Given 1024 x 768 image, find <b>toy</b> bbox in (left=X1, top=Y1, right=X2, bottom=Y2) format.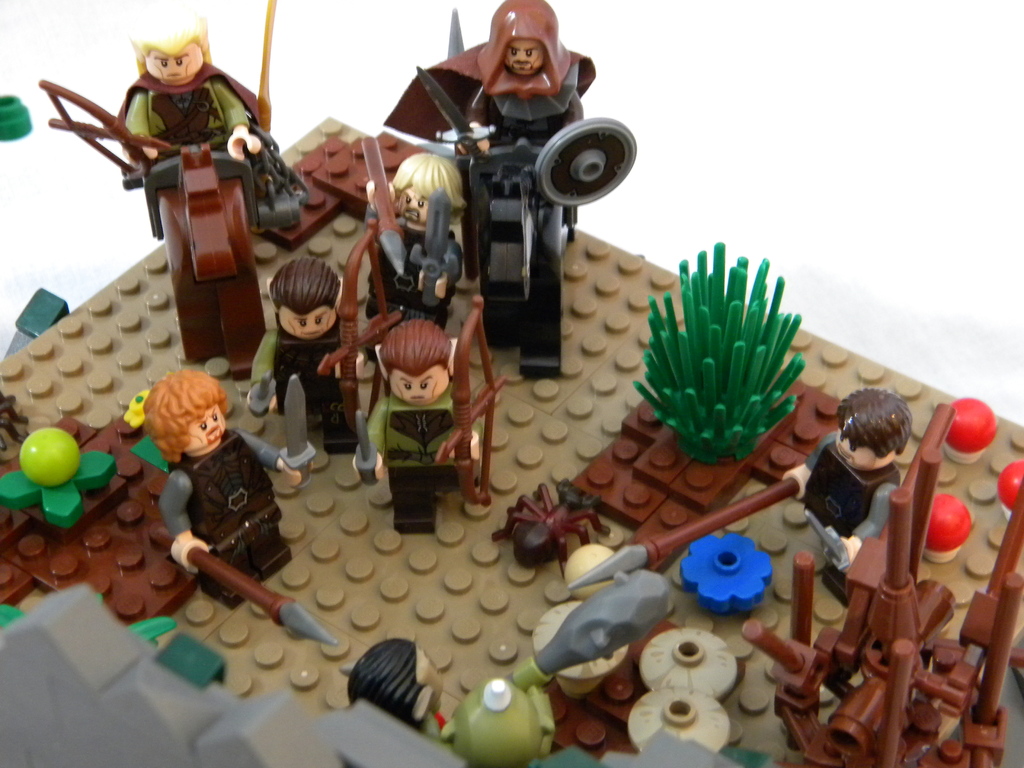
(left=415, top=552, right=682, bottom=740).
